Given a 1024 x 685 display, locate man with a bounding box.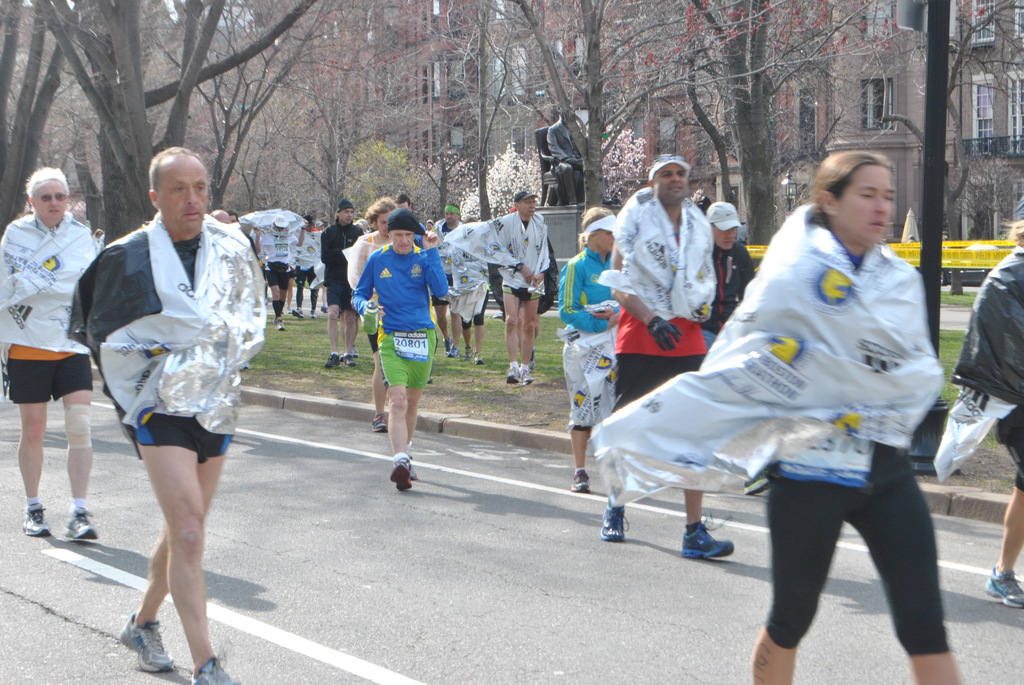
Located: select_region(395, 191, 429, 249).
